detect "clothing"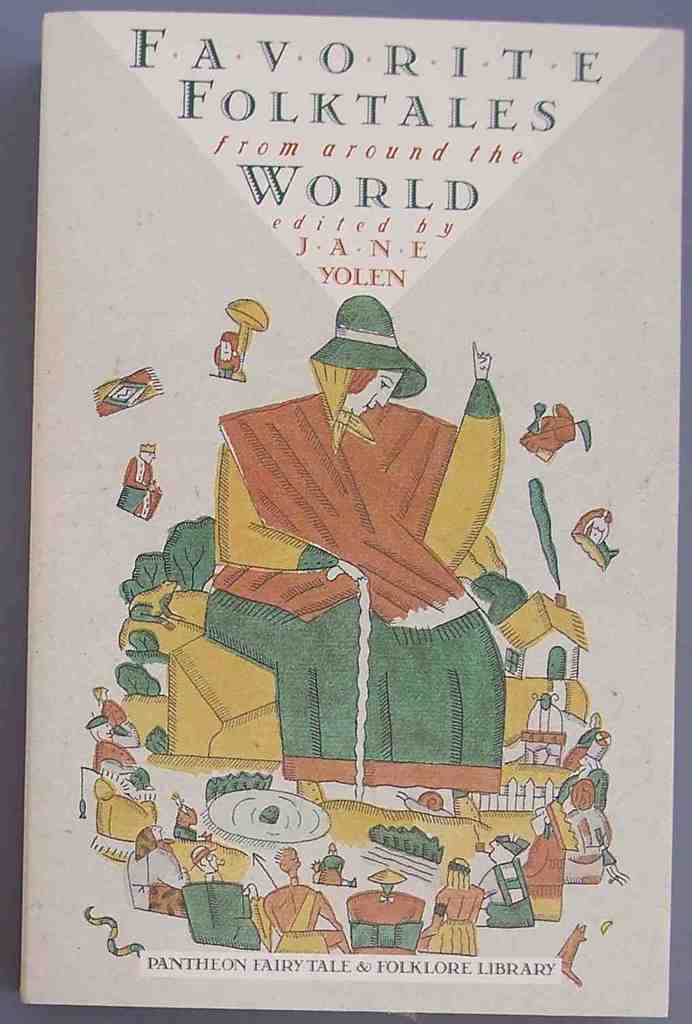
l=157, t=834, r=174, b=852
